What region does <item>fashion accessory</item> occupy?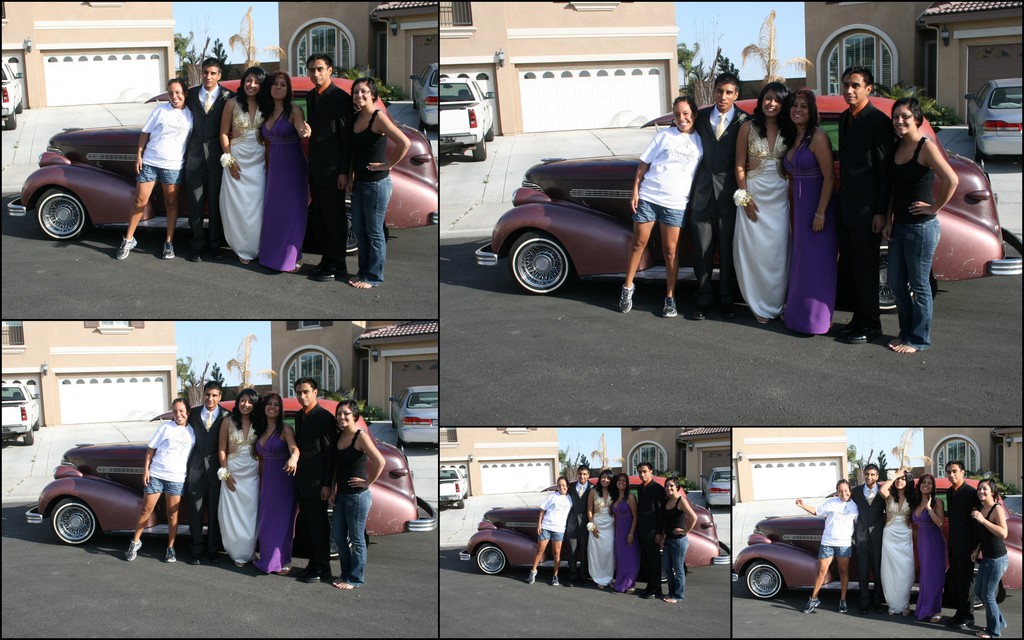
<bbox>575, 483, 586, 500</bbox>.
